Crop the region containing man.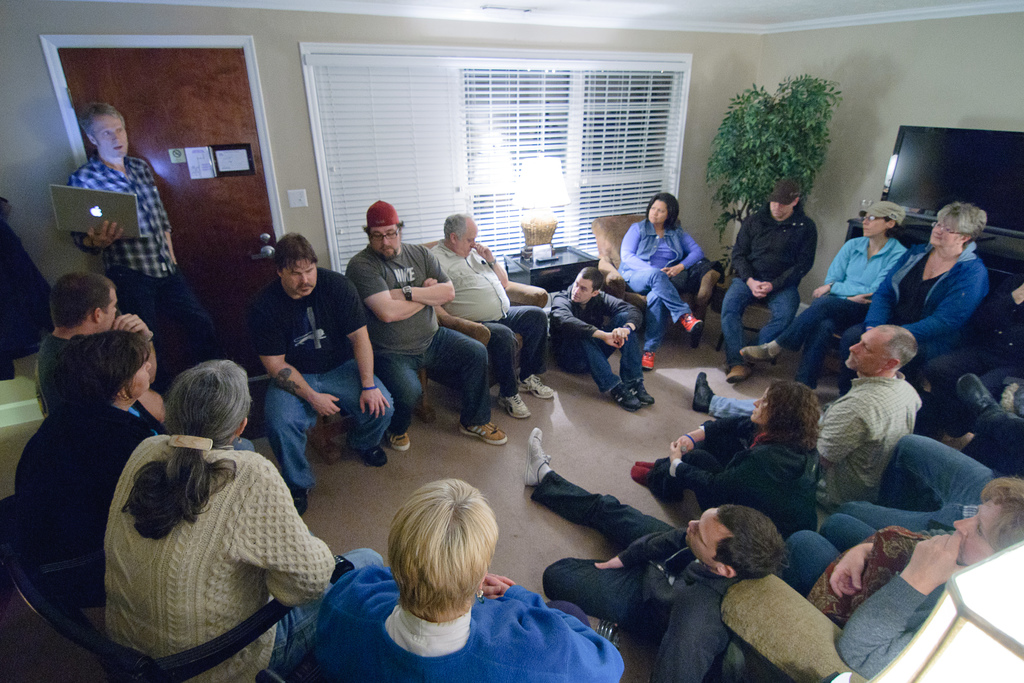
Crop region: <region>525, 424, 790, 682</region>.
